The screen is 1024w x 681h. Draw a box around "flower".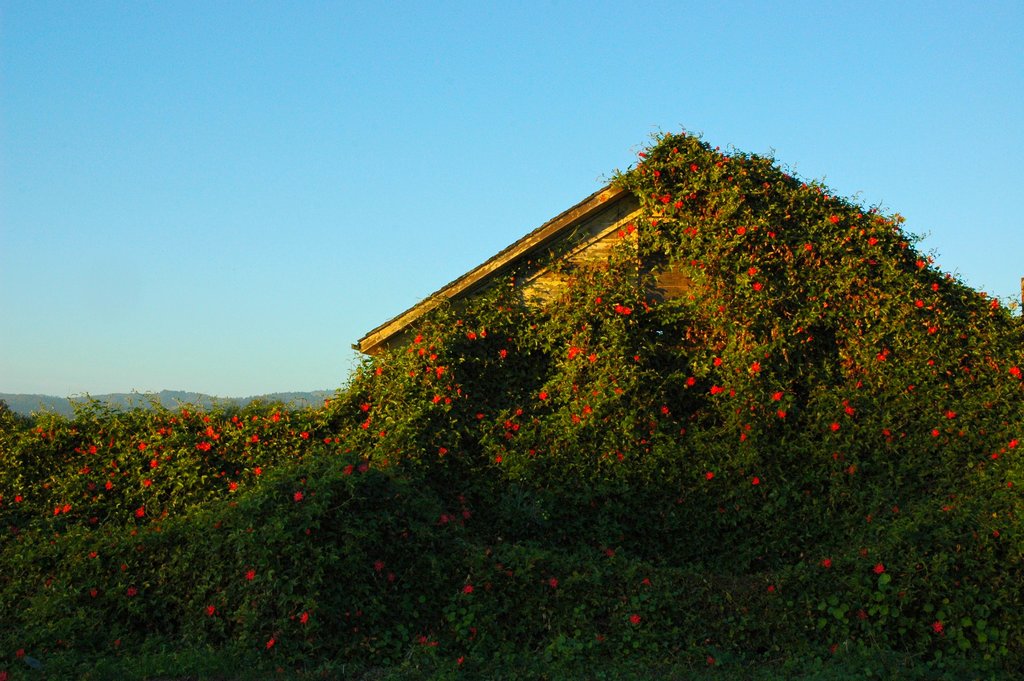
(x1=193, y1=438, x2=216, y2=455).
